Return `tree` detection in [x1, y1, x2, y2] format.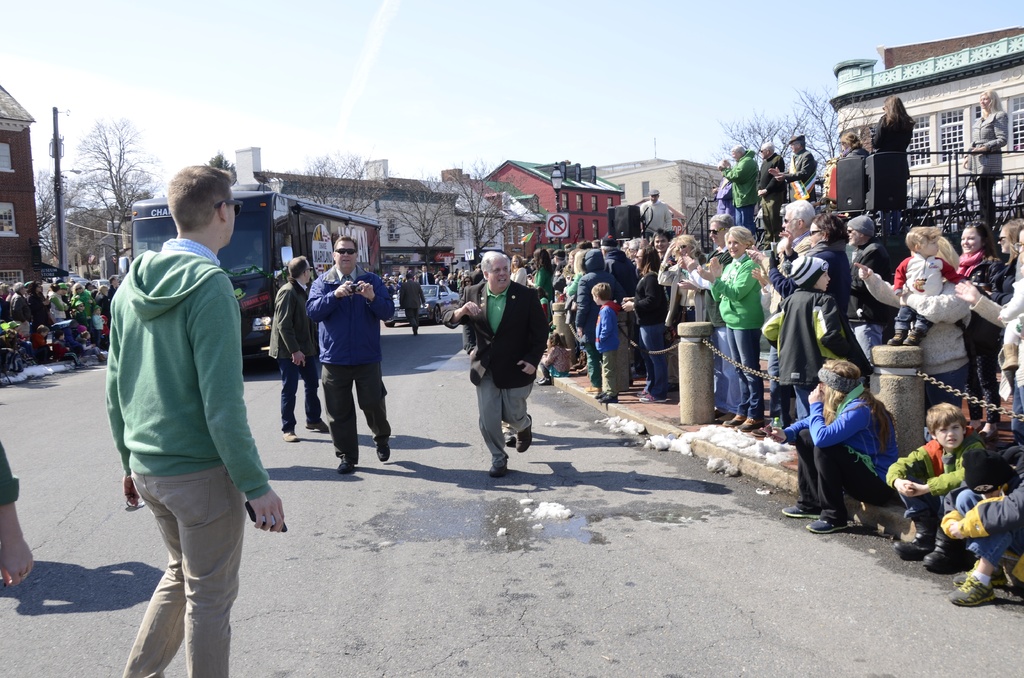
[729, 112, 794, 156].
